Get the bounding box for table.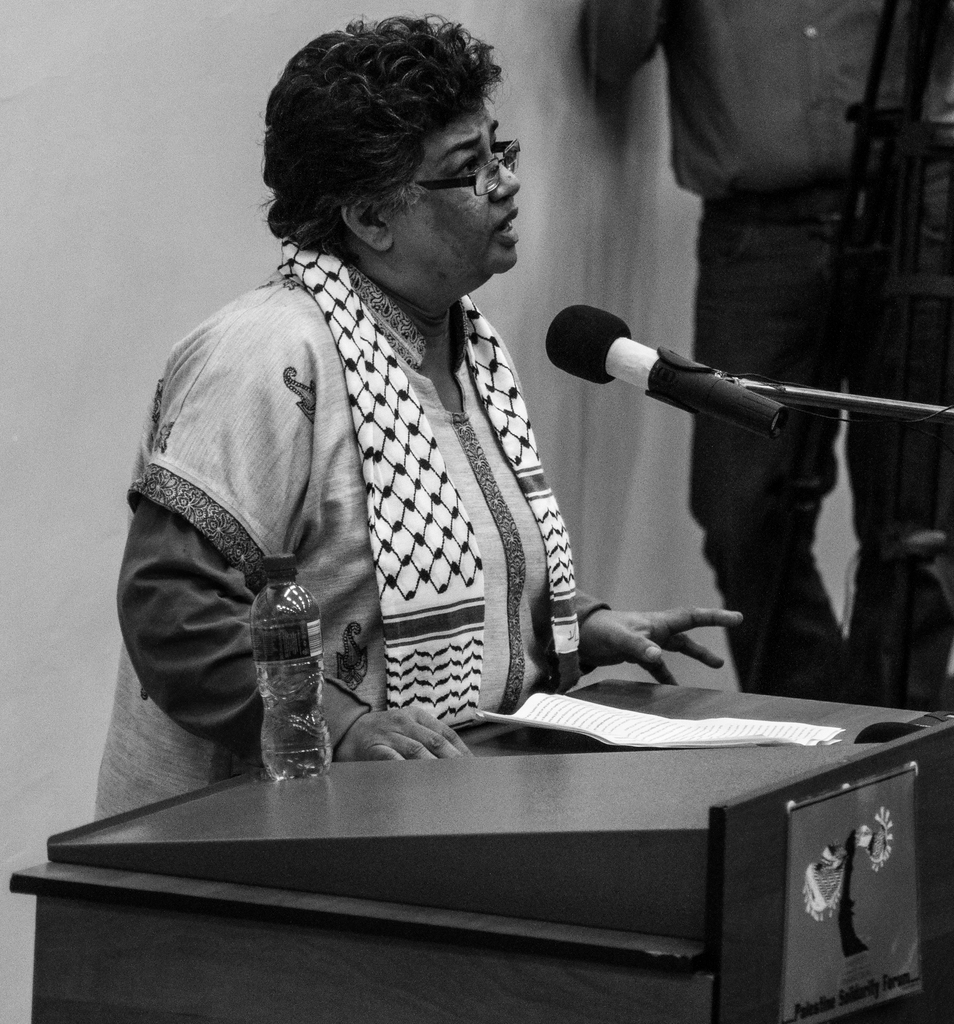
22, 633, 948, 1009.
